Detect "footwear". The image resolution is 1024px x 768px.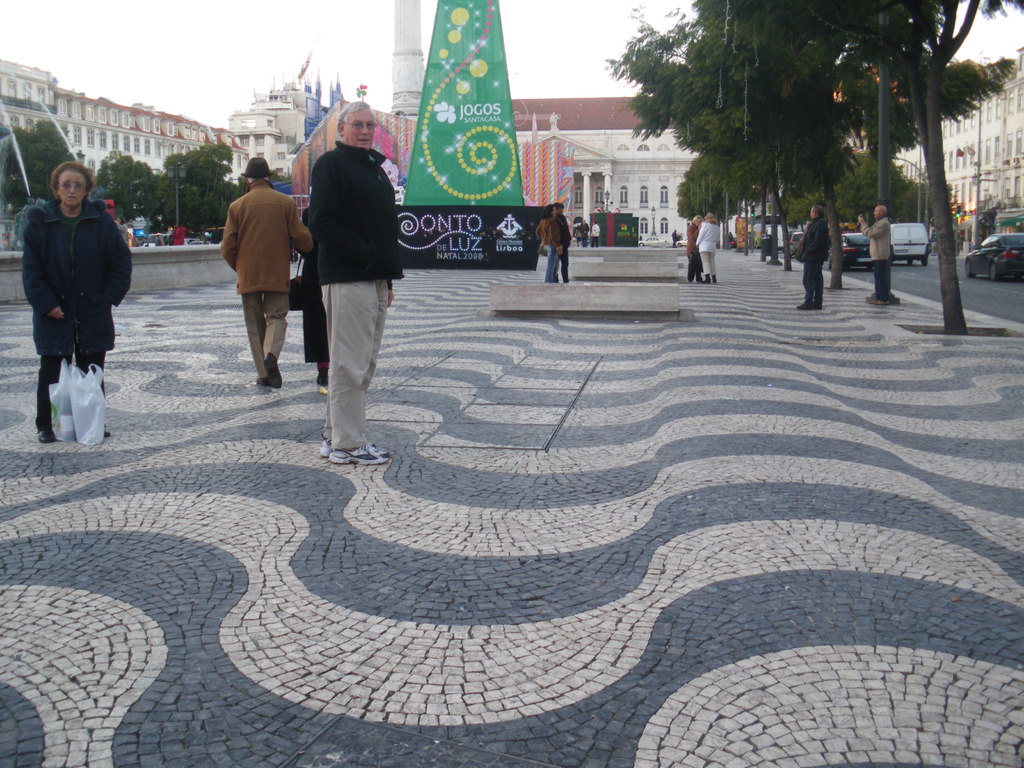
867,300,887,306.
